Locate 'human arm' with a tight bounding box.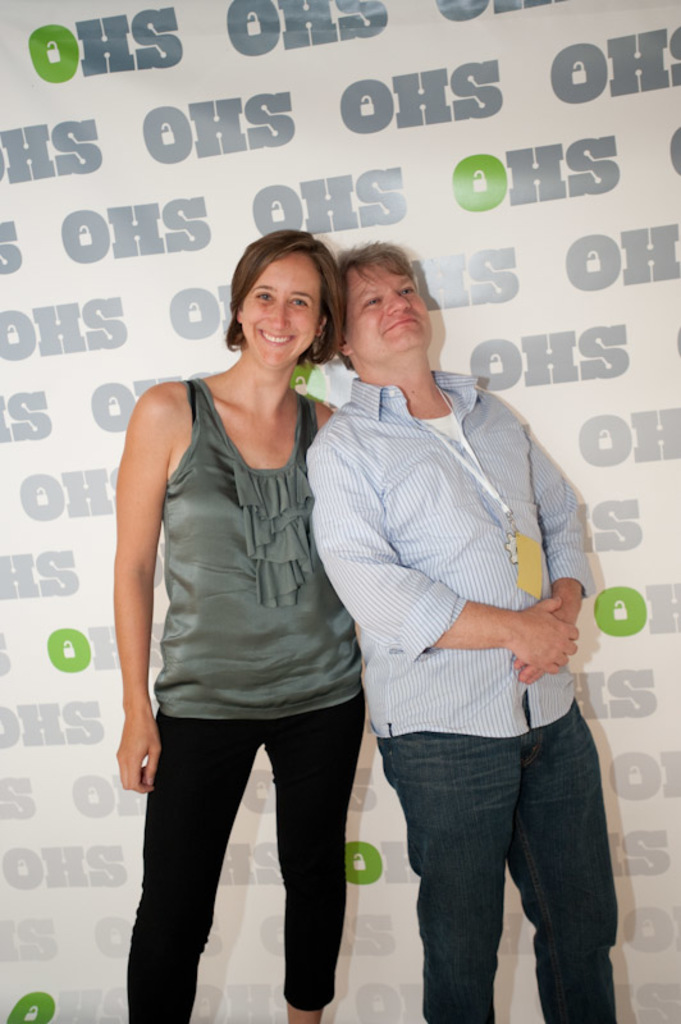
select_region(501, 433, 597, 681).
